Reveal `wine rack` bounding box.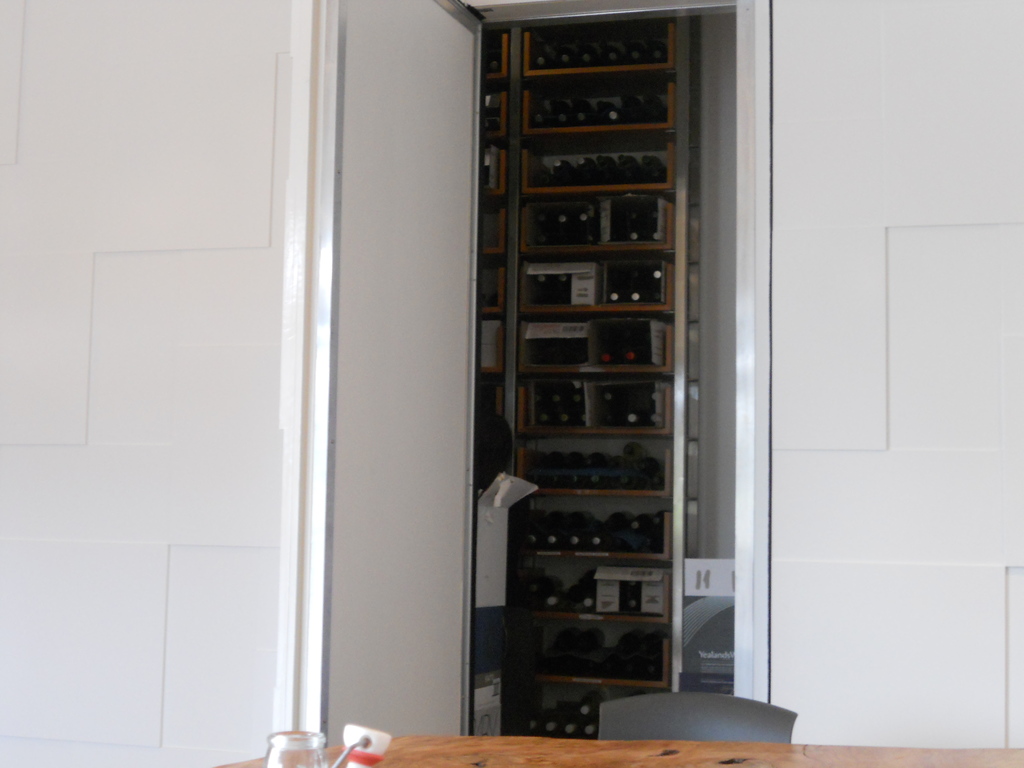
Revealed: [x1=514, y1=563, x2=676, y2=625].
